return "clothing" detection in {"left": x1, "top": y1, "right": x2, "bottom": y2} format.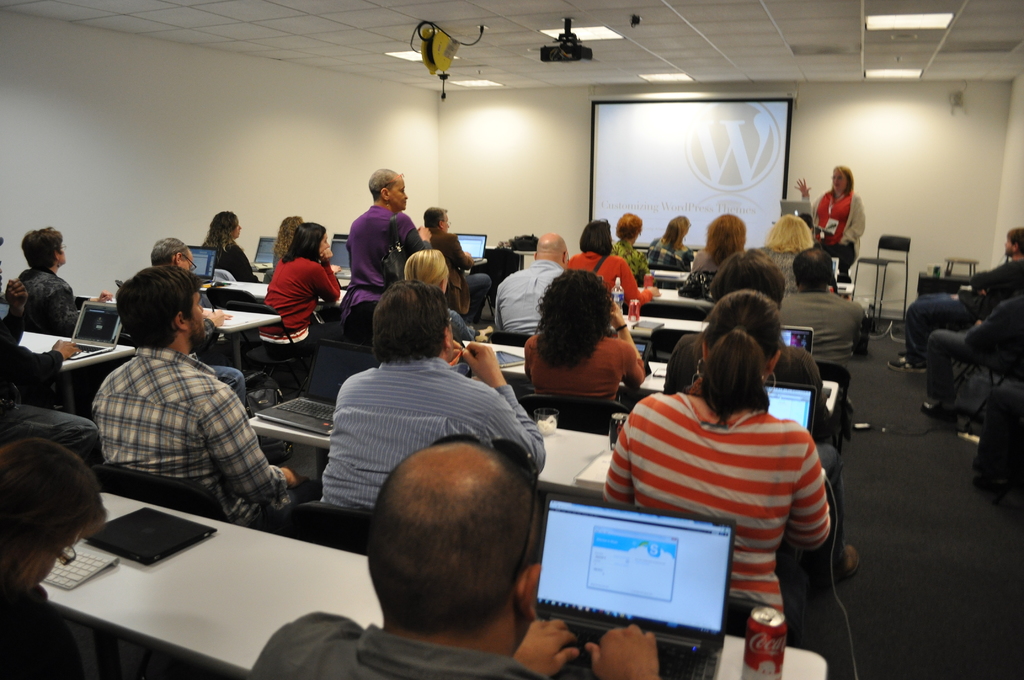
{"left": 611, "top": 238, "right": 652, "bottom": 290}.
